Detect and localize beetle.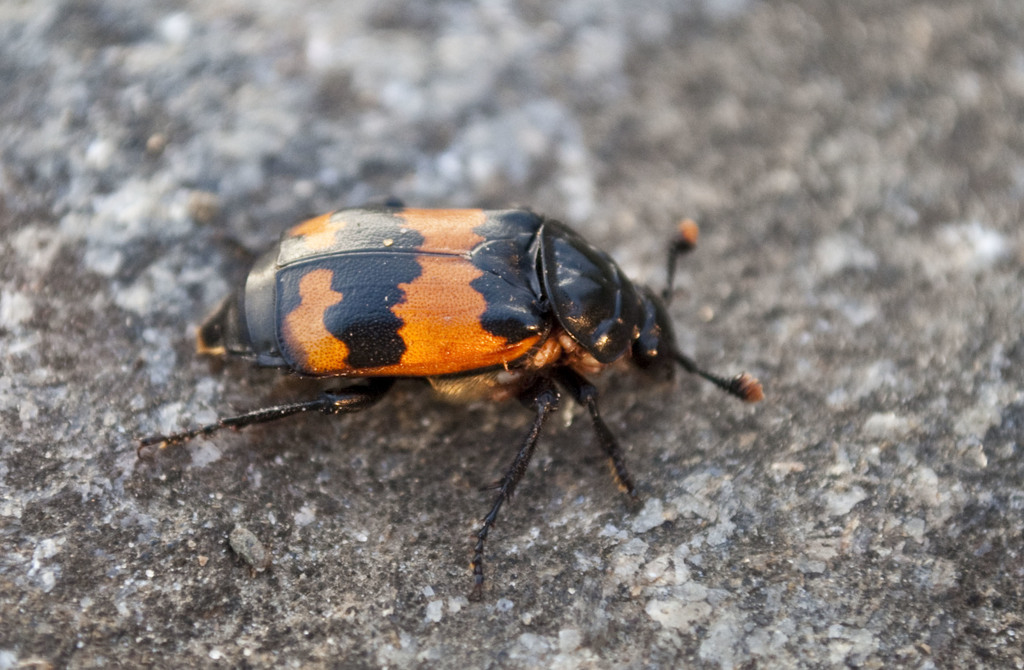
Localized at (left=155, top=195, right=804, bottom=580).
